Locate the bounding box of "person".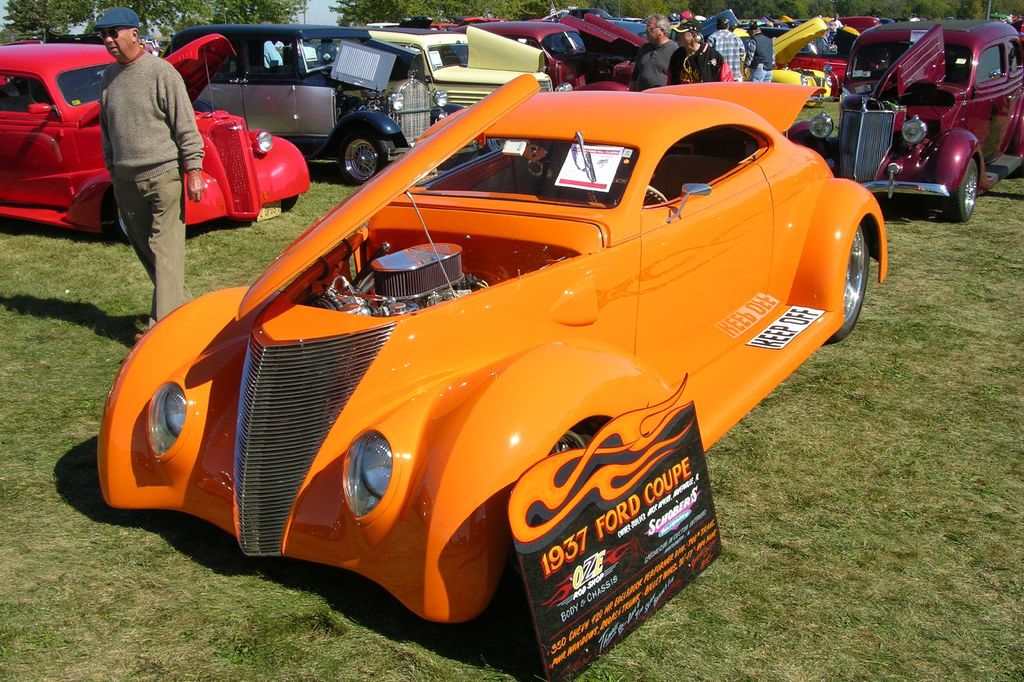
Bounding box: locate(664, 17, 735, 88).
